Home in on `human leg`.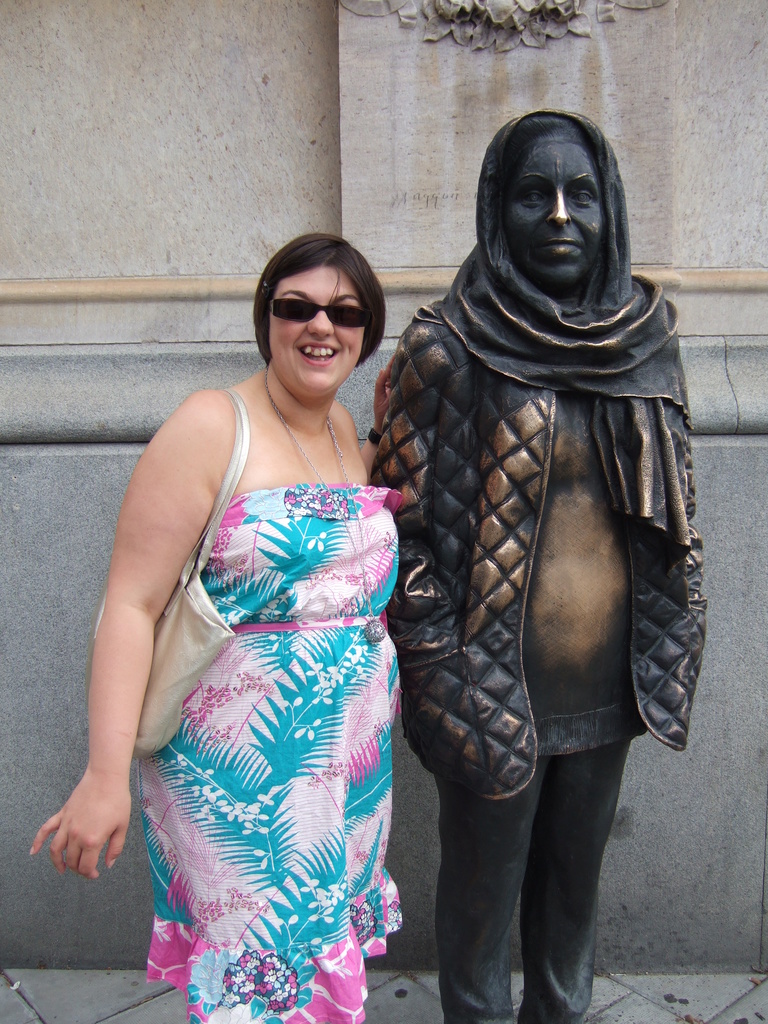
Homed in at select_region(292, 700, 401, 1023).
